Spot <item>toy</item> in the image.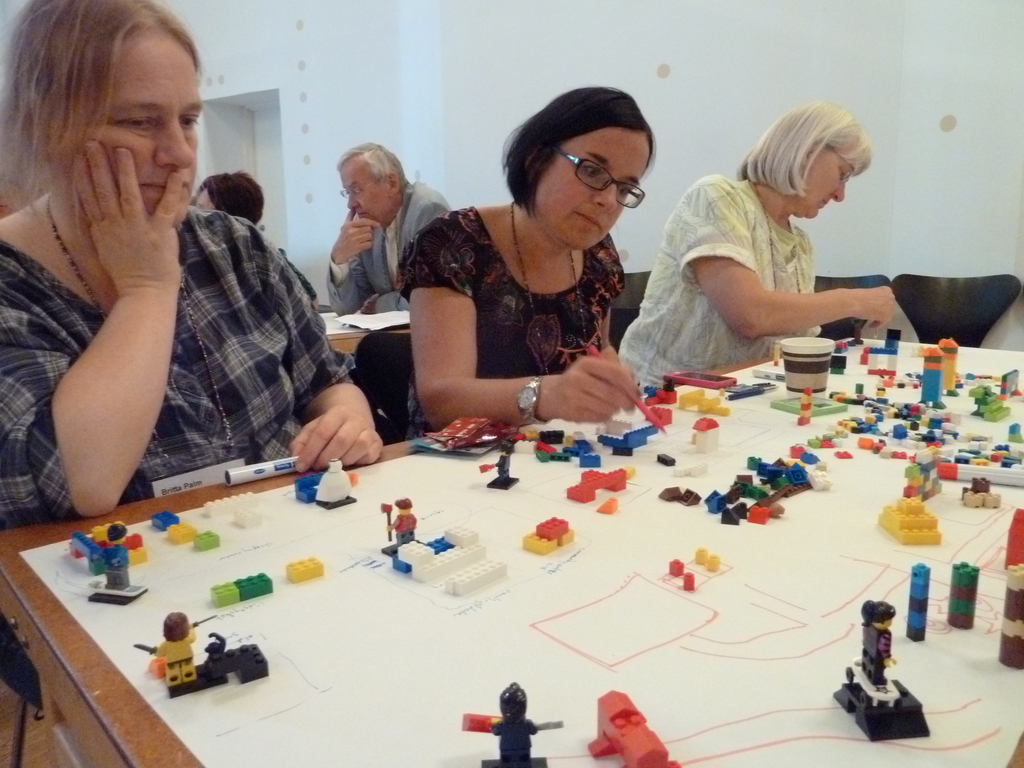
<item>toy</item> found at 448, 552, 508, 598.
